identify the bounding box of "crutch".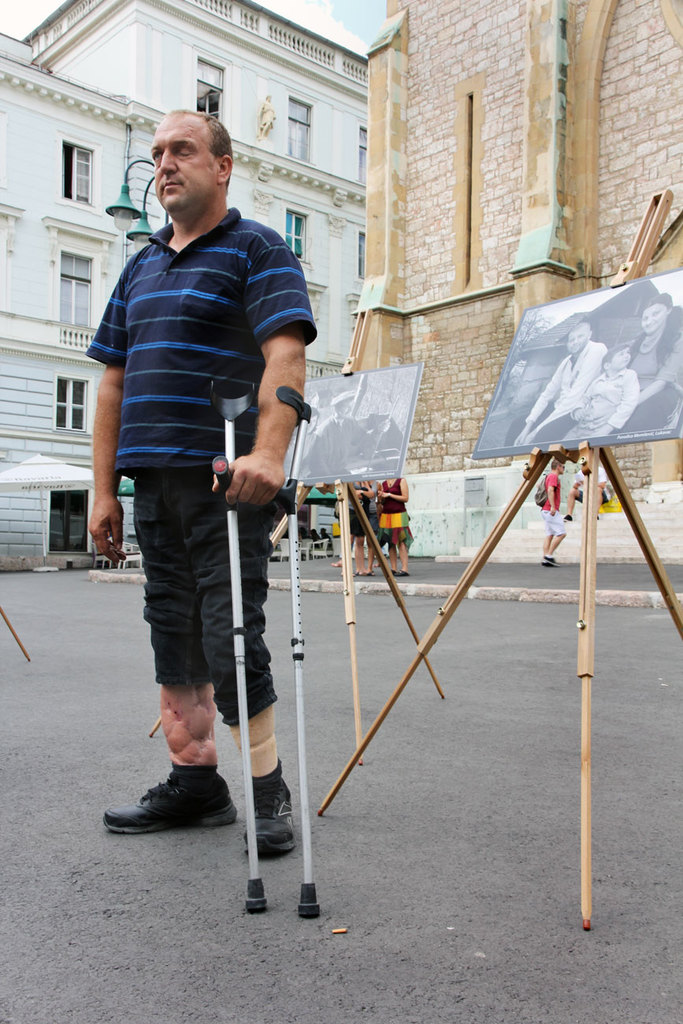
select_region(207, 380, 271, 909).
